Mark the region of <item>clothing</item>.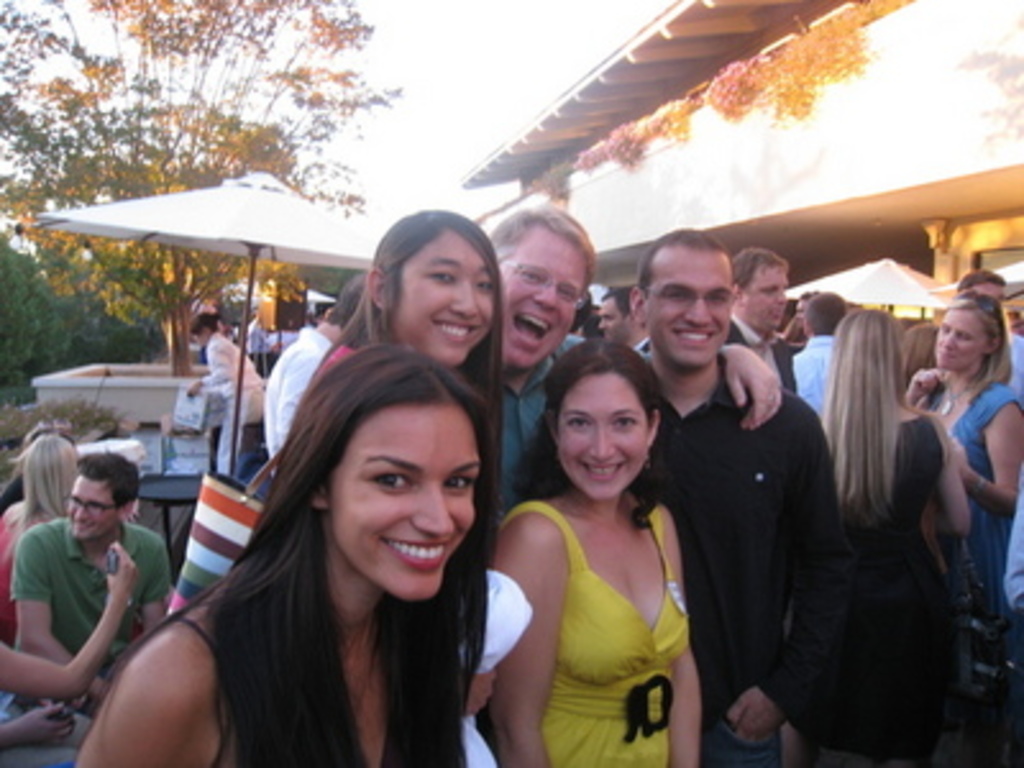
Region: box(0, 507, 28, 650).
